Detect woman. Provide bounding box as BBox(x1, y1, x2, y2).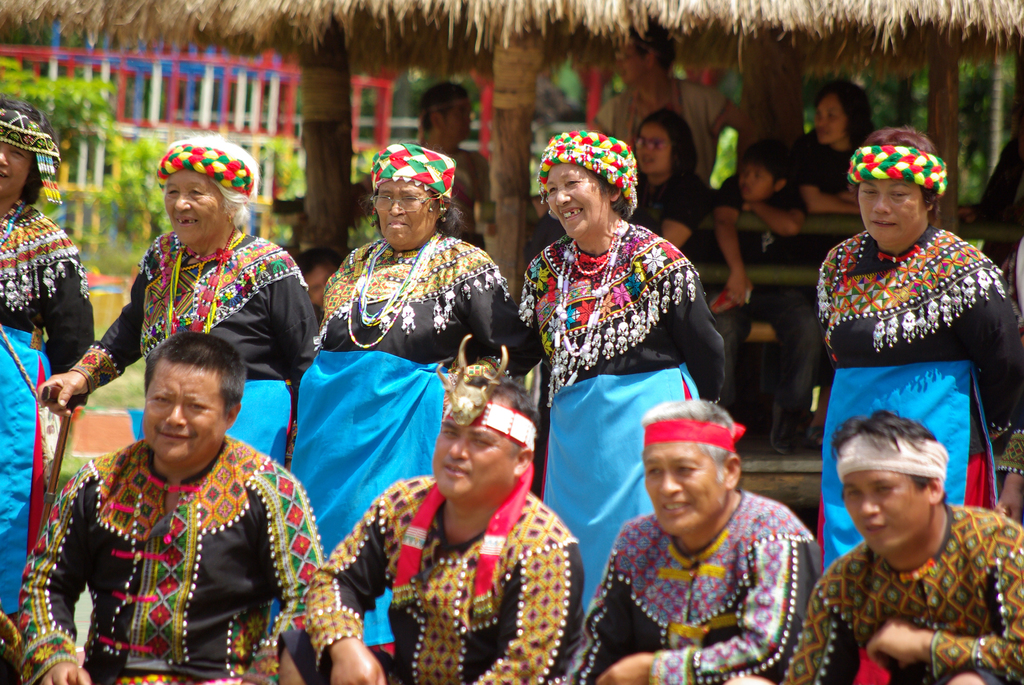
BBox(303, 141, 544, 684).
